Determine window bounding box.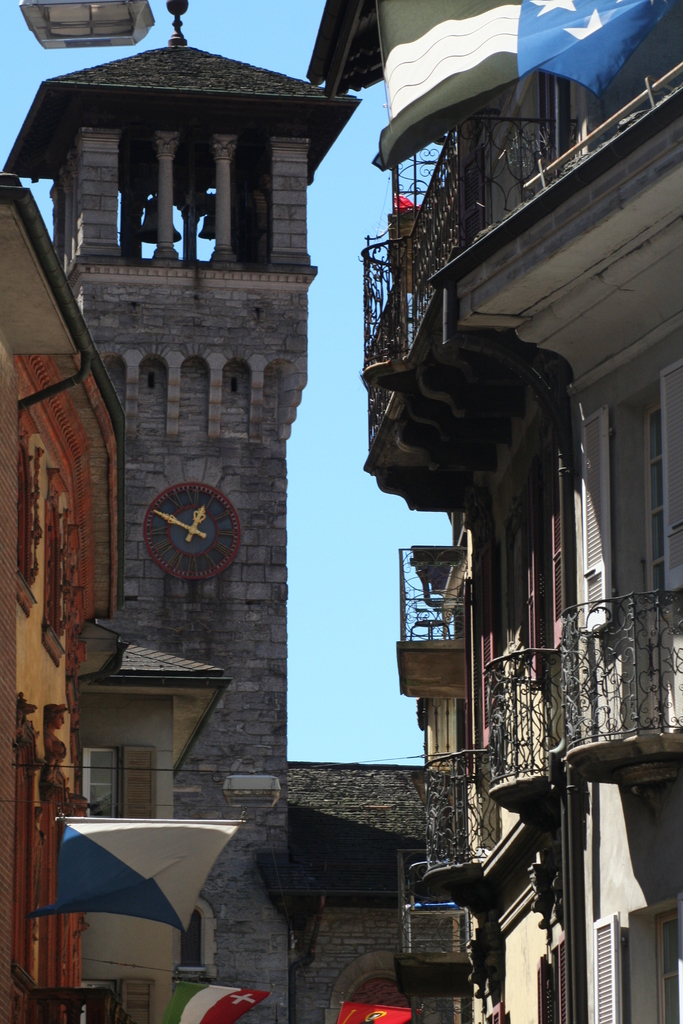
Determined: crop(16, 440, 45, 607).
